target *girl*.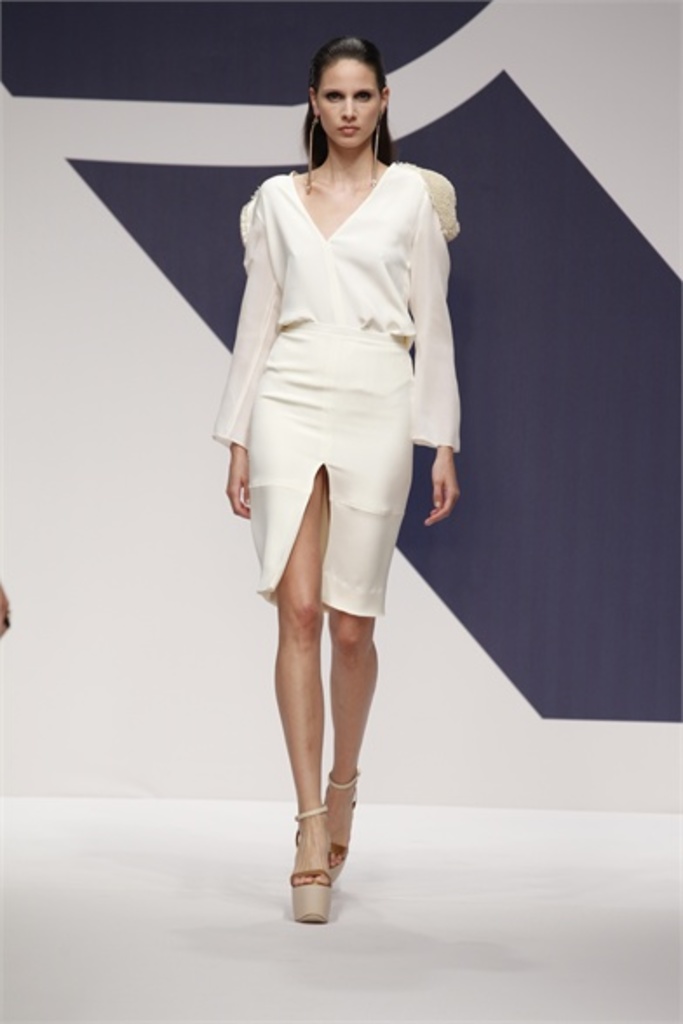
Target region: {"x1": 220, "y1": 30, "x2": 462, "y2": 918}.
